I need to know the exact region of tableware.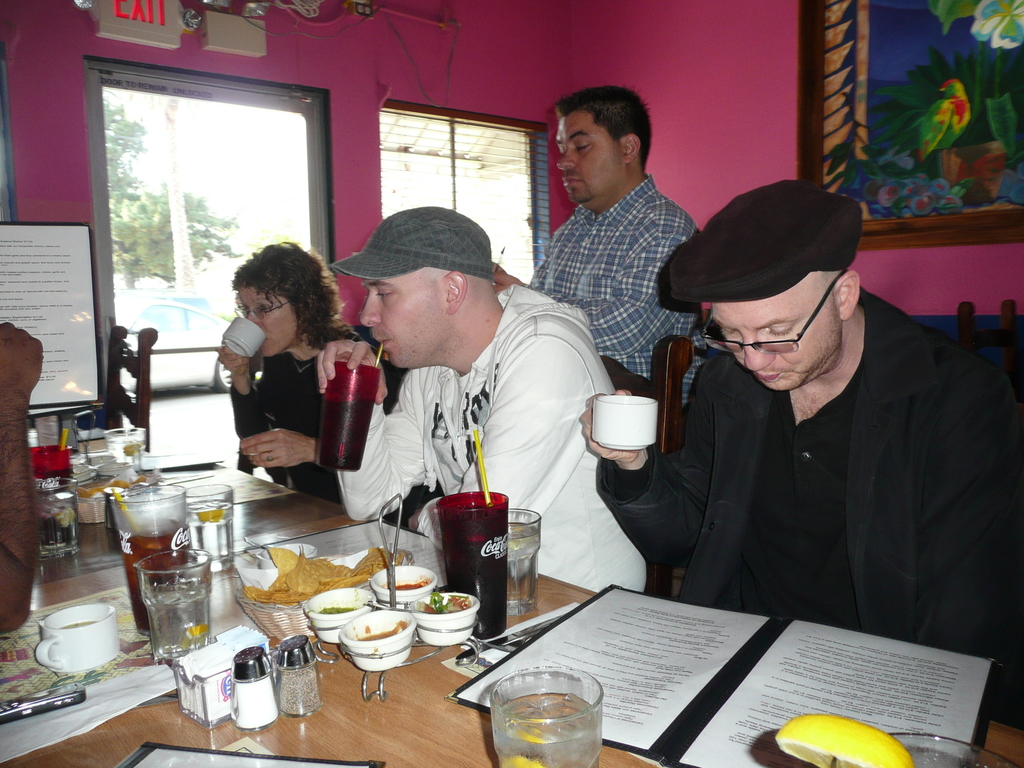
Region: <bbox>33, 442, 75, 474</bbox>.
